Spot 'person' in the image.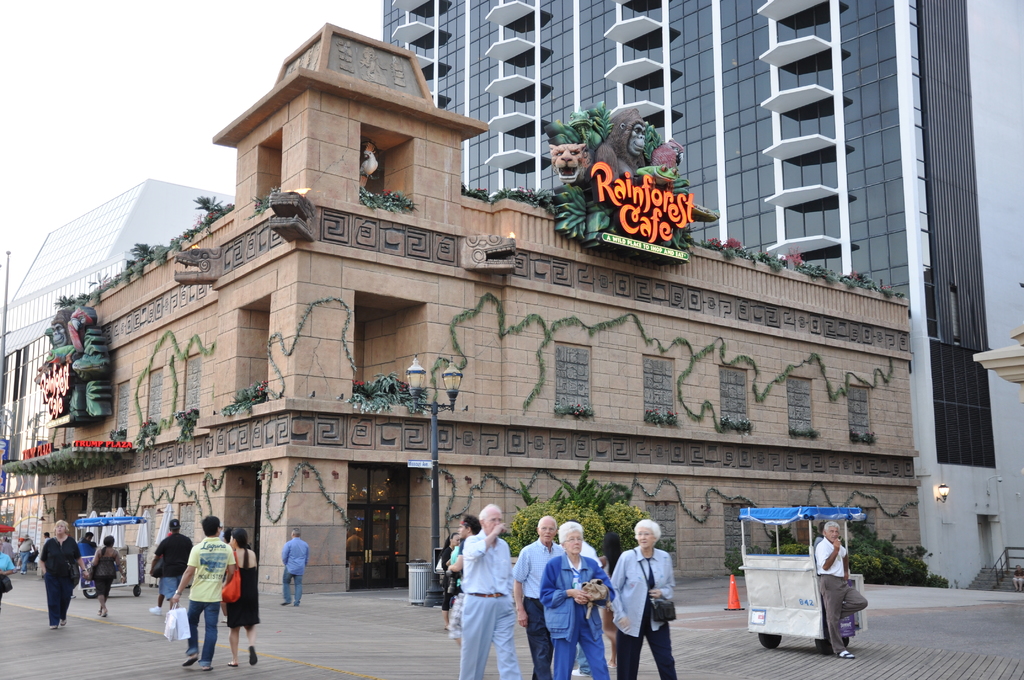
'person' found at BBox(624, 518, 685, 674).
